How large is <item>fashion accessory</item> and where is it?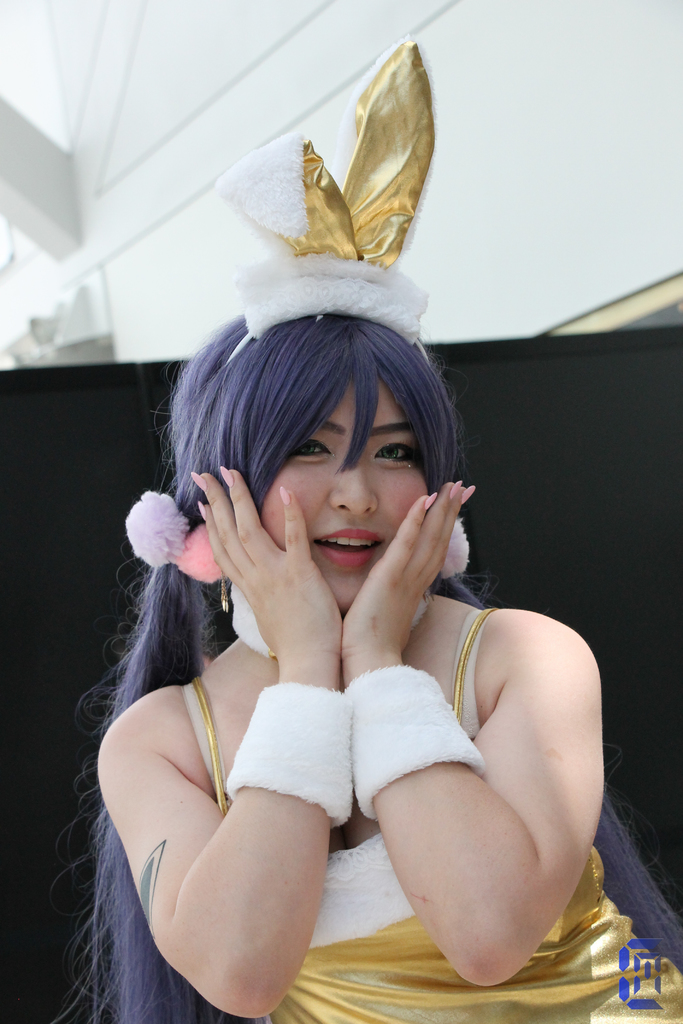
Bounding box: x1=451 y1=475 x2=461 y2=500.
